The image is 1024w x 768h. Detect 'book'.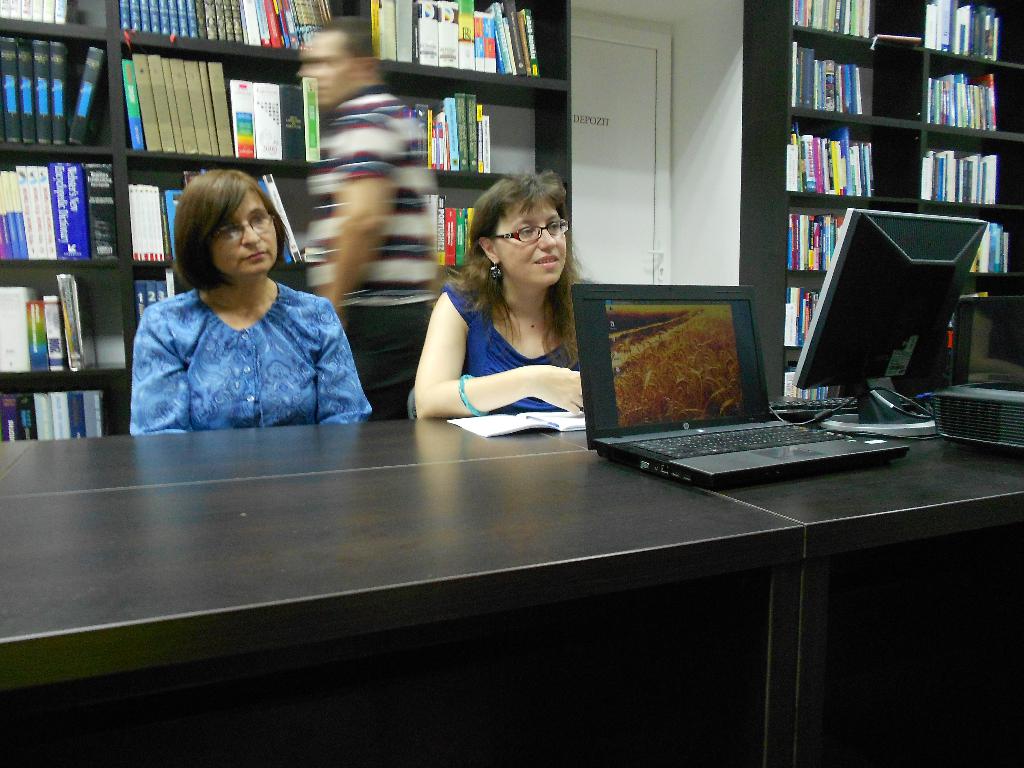
Detection: left=960, top=3, right=980, bottom=54.
